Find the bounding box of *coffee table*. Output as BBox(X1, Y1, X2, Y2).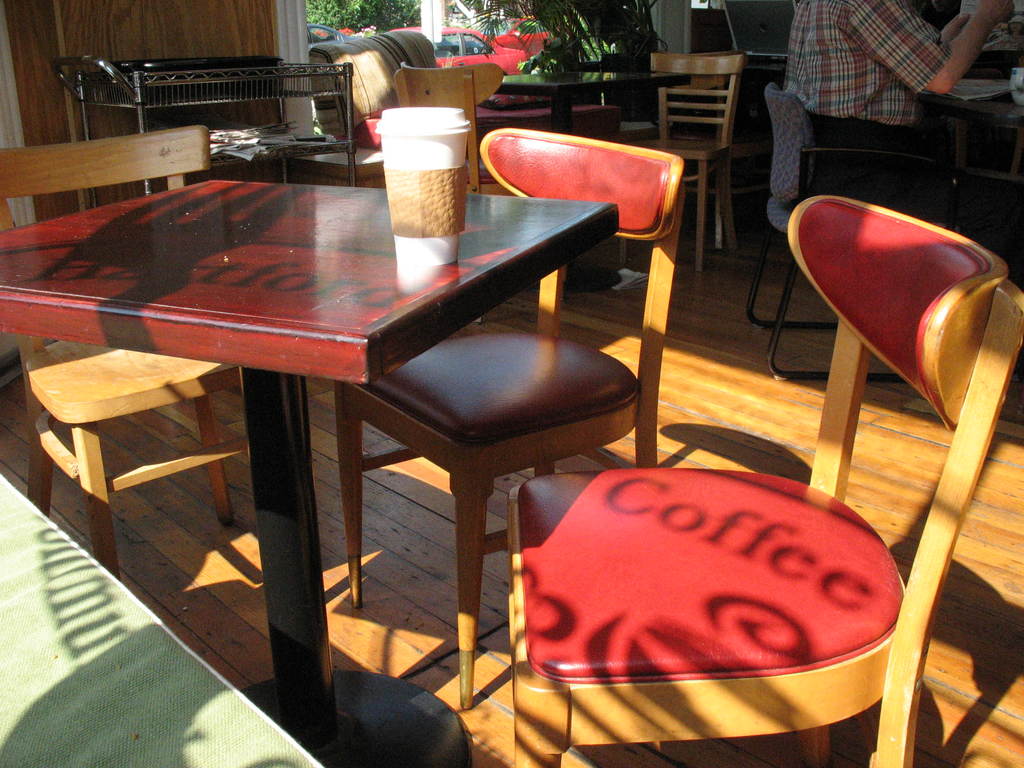
BBox(0, 179, 619, 767).
